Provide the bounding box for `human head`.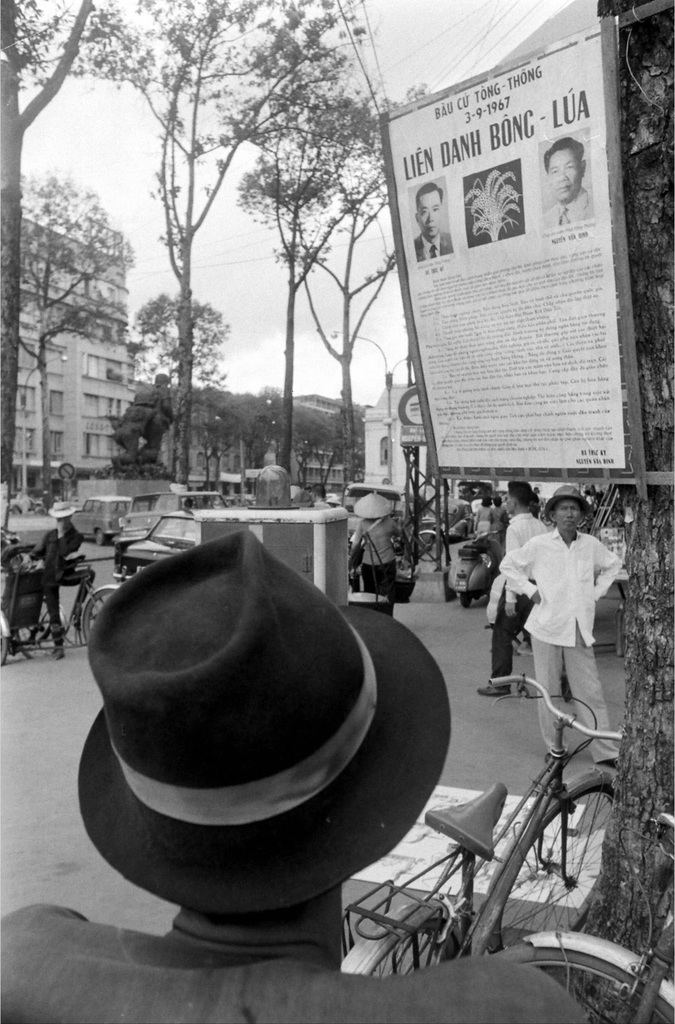
(left=505, top=484, right=533, bottom=515).
